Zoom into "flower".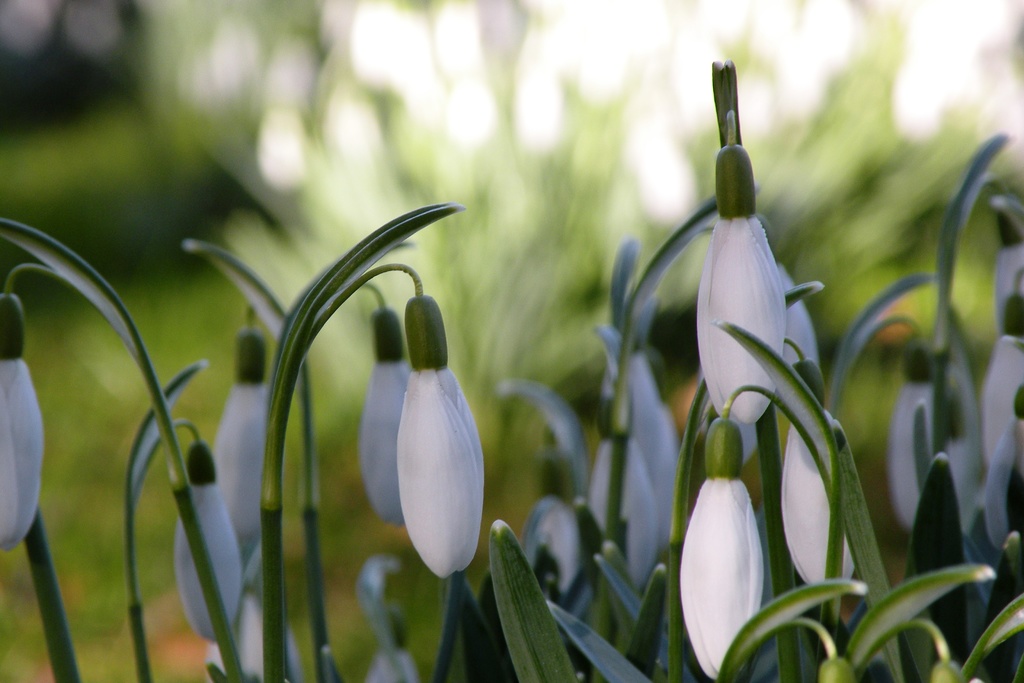
Zoom target: x1=174 y1=440 x2=243 y2=650.
